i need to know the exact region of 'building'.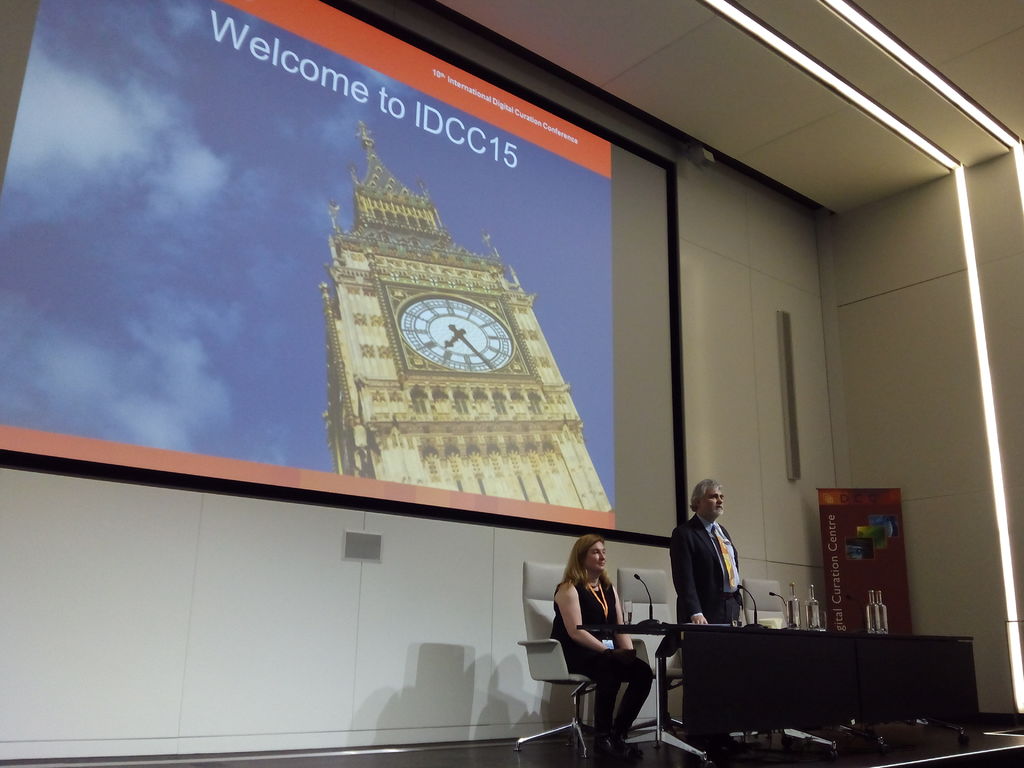
Region: [0, 0, 1023, 767].
